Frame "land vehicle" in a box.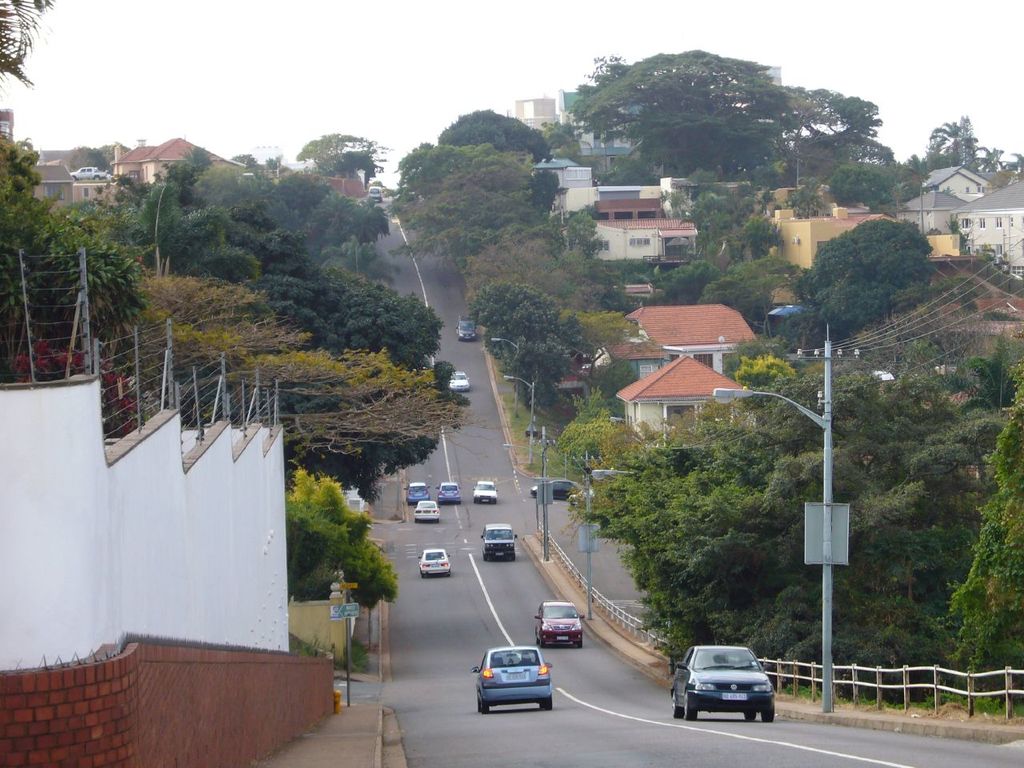
locate(472, 482, 498, 502).
